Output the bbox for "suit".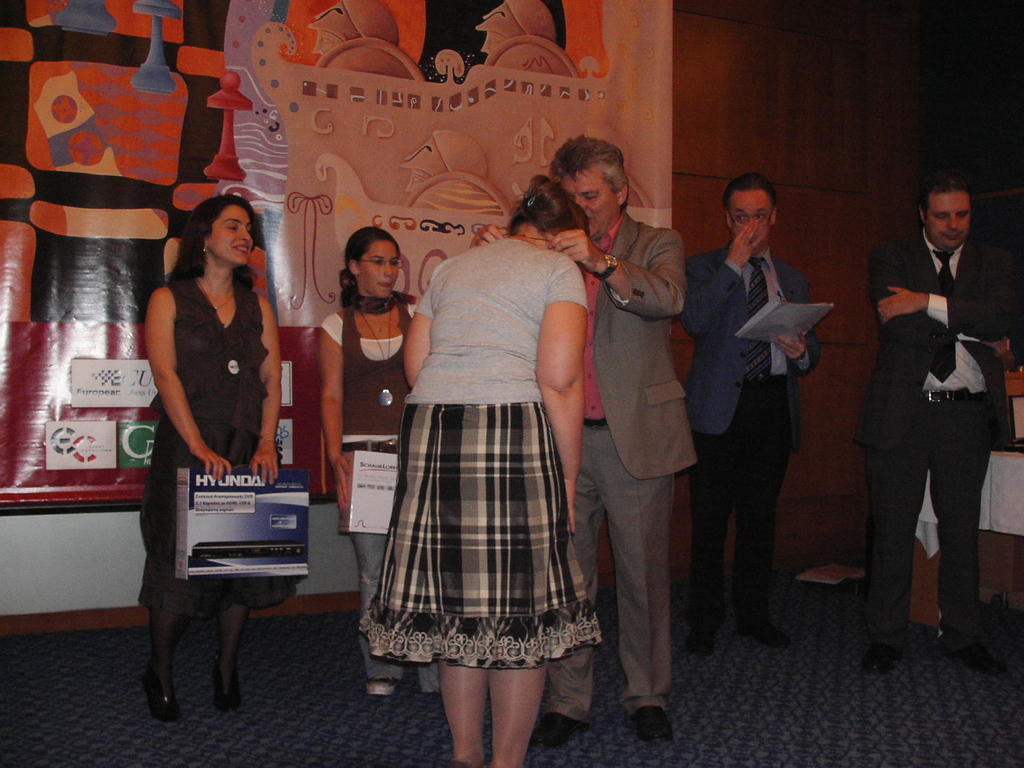
box(558, 209, 696, 729).
